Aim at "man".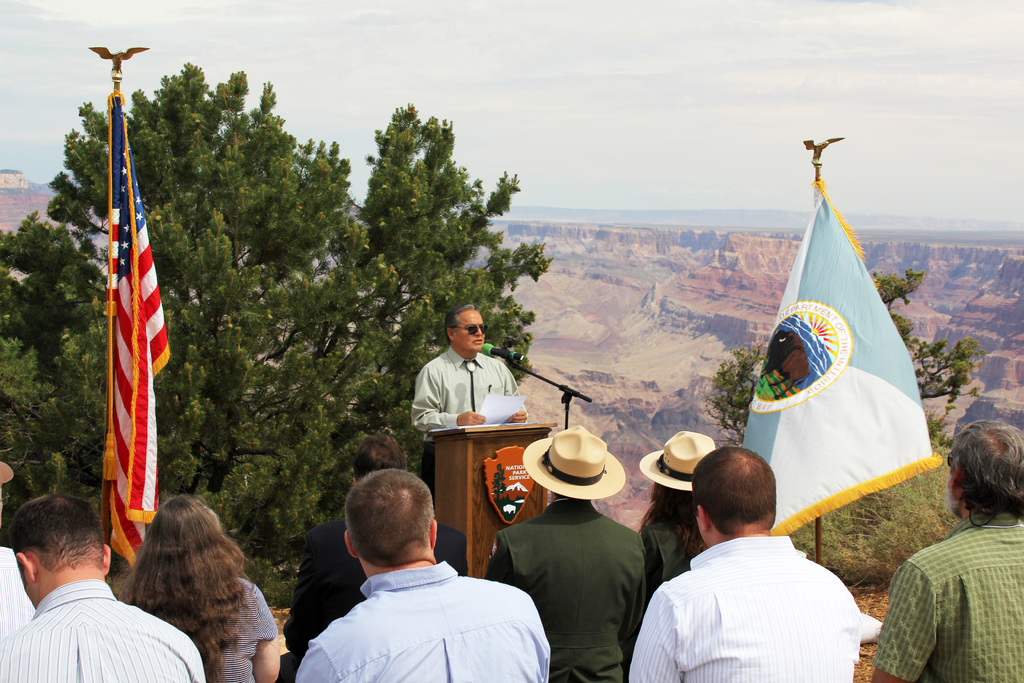
Aimed at 624, 443, 863, 682.
